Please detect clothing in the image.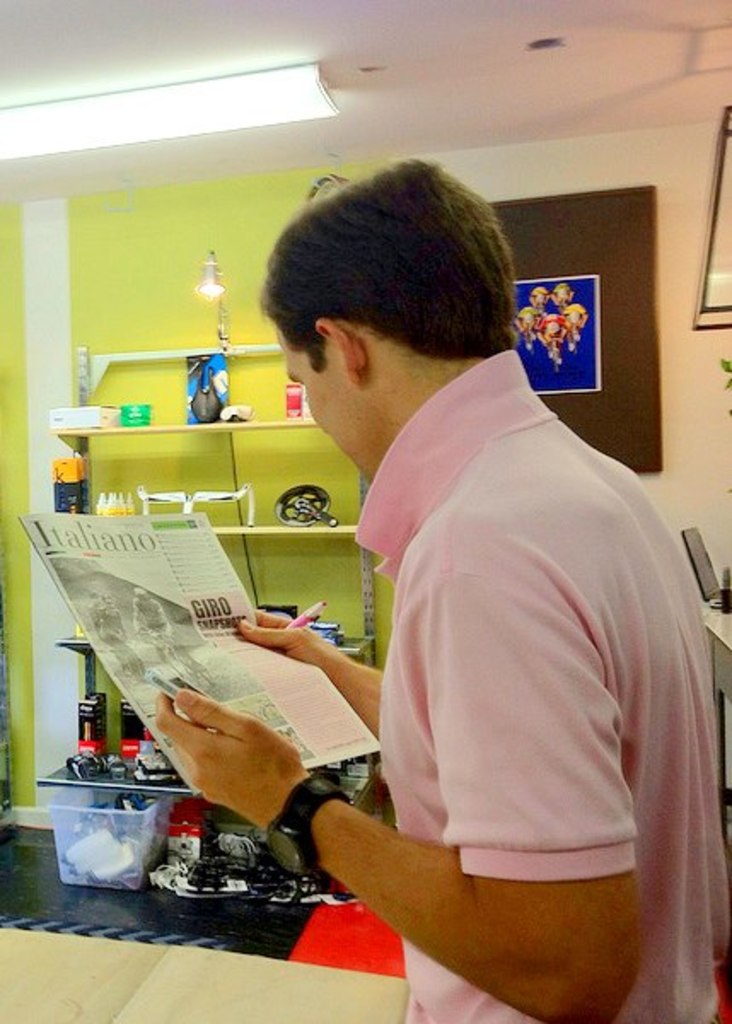
bbox=(333, 323, 710, 1000).
